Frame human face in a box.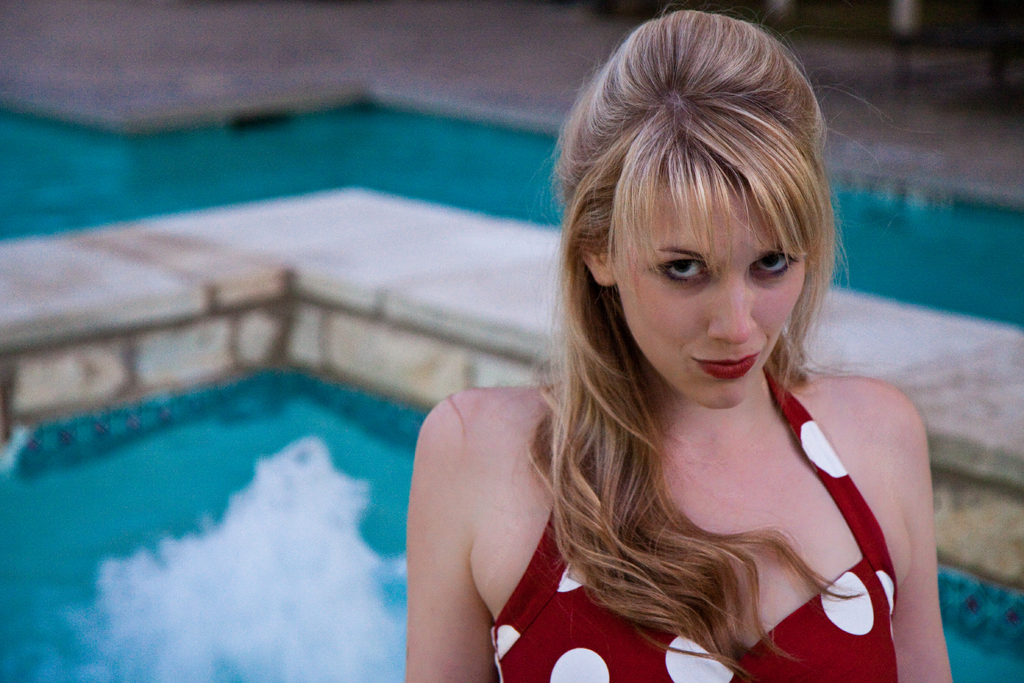
left=615, top=177, right=804, bottom=408.
